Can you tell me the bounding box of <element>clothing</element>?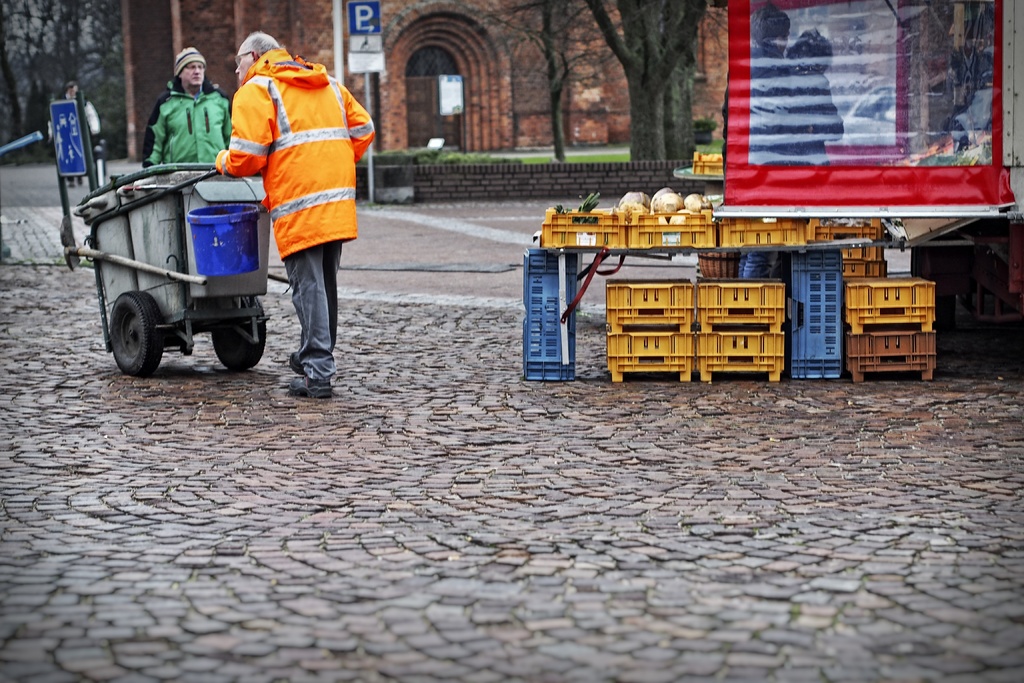
[211,48,357,311].
